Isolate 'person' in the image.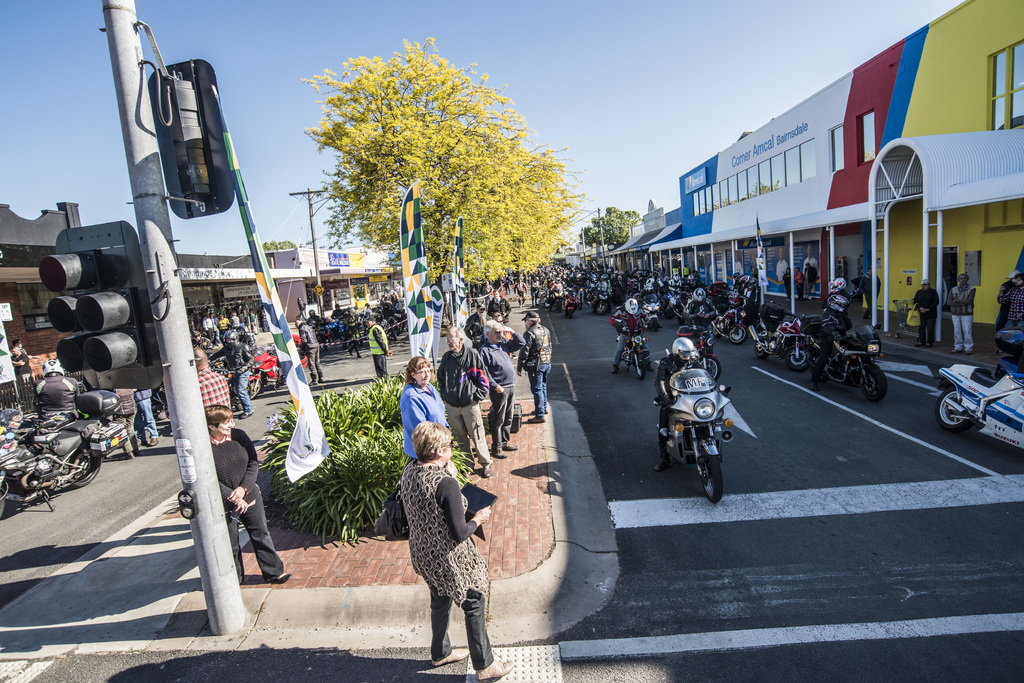
Isolated region: 516:319:550:418.
